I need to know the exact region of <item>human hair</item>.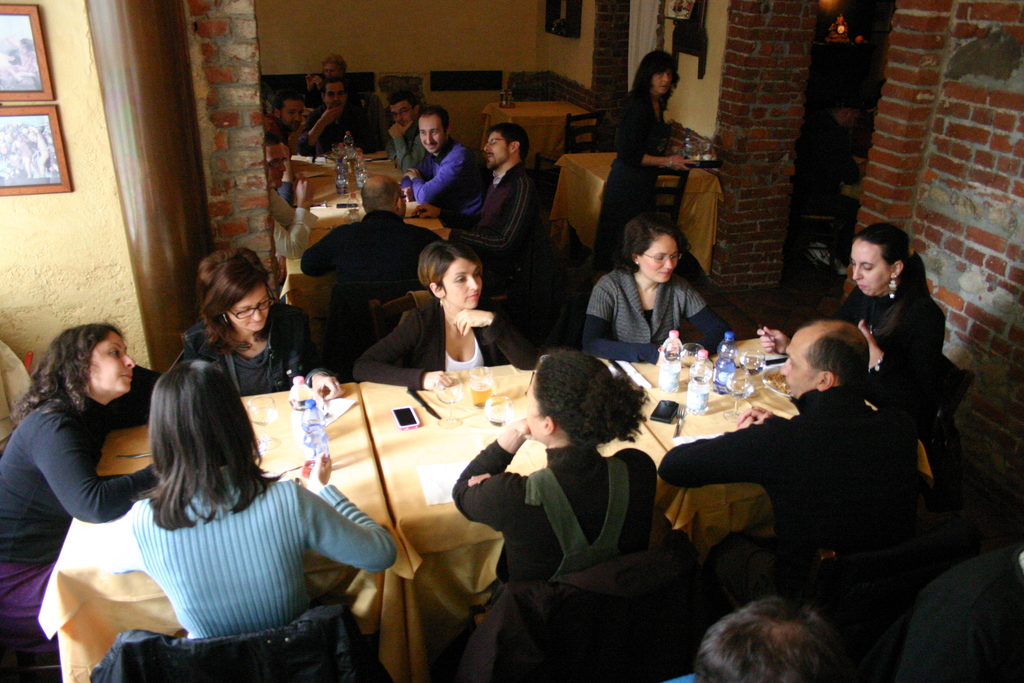
Region: region(484, 120, 535, 158).
